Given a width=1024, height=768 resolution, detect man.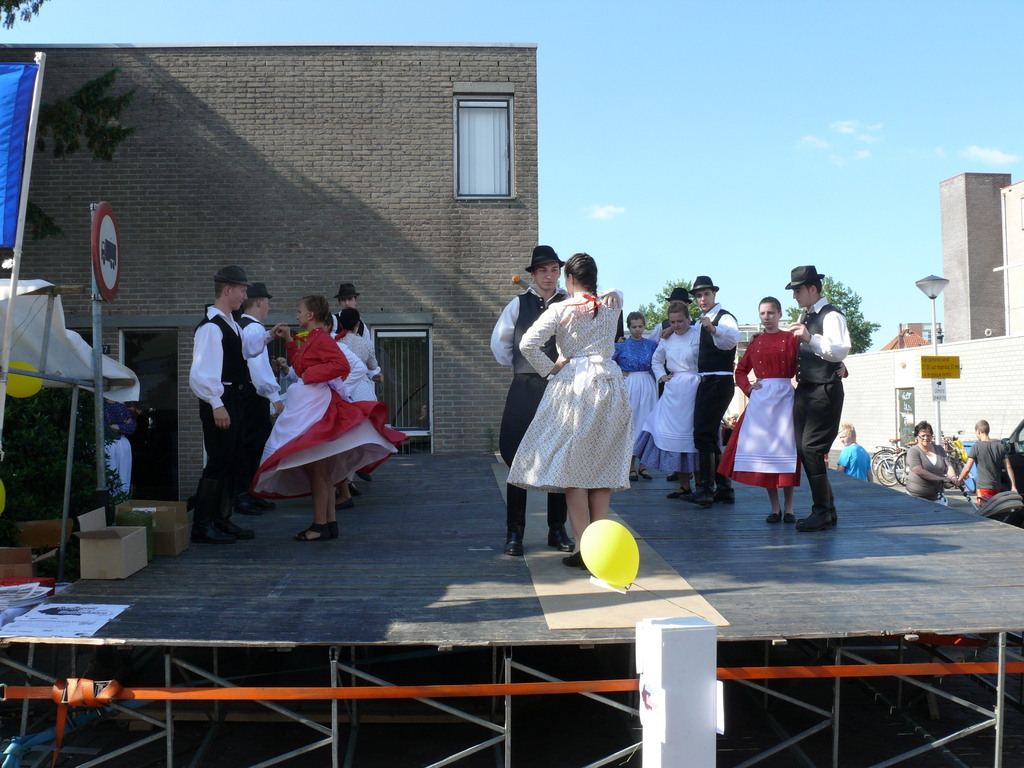
BBox(682, 277, 744, 507).
